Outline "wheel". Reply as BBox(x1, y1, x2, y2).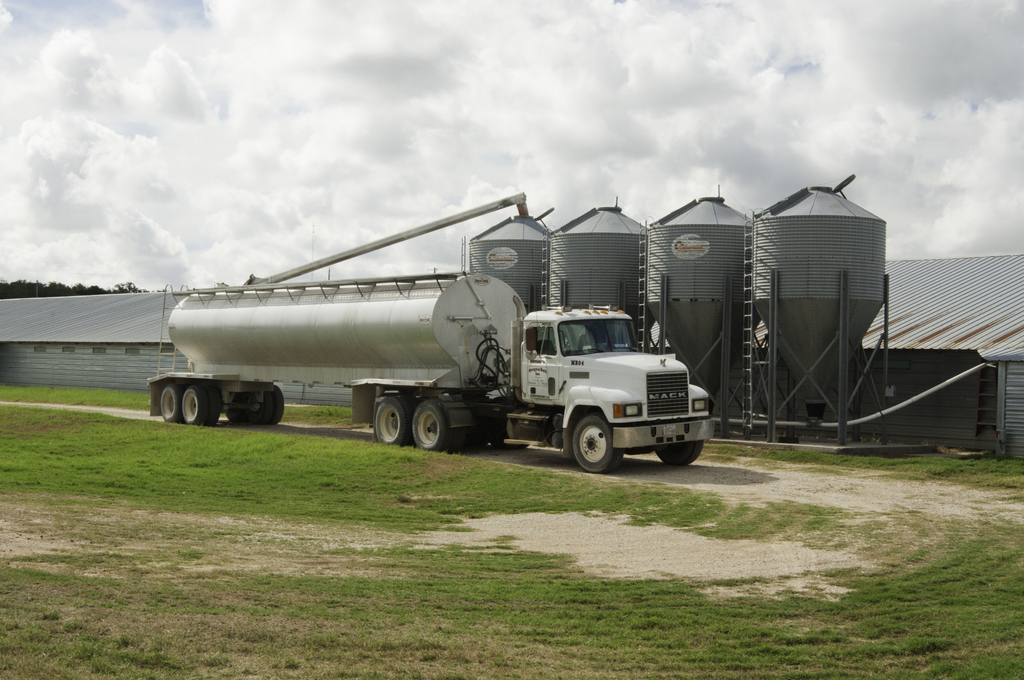
BBox(255, 386, 289, 430).
